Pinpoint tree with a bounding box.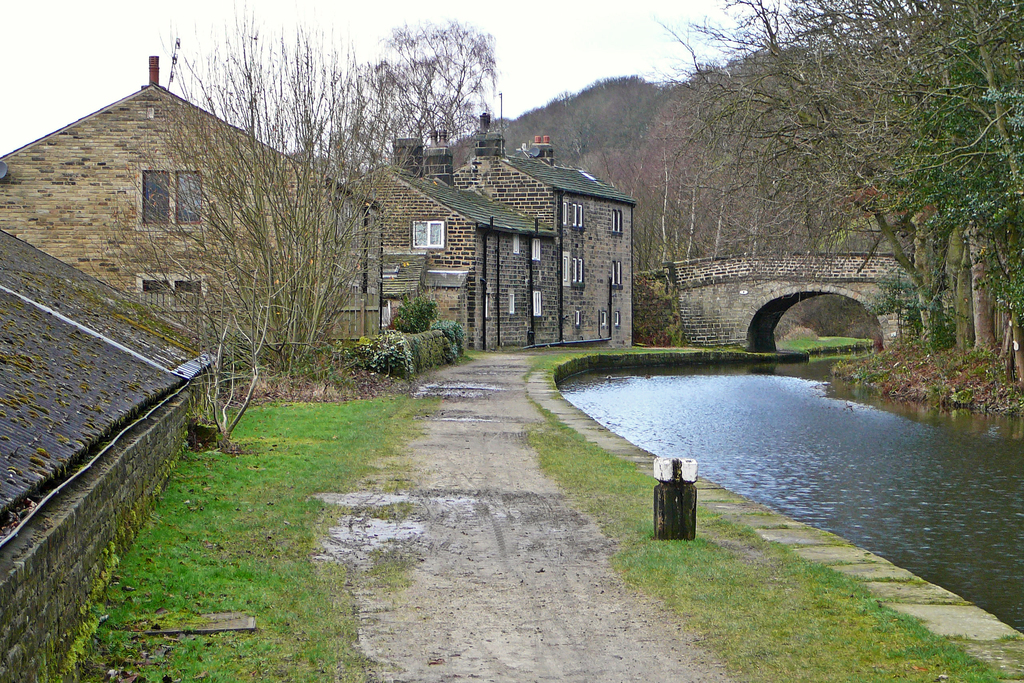
bbox=(337, 54, 463, 167).
